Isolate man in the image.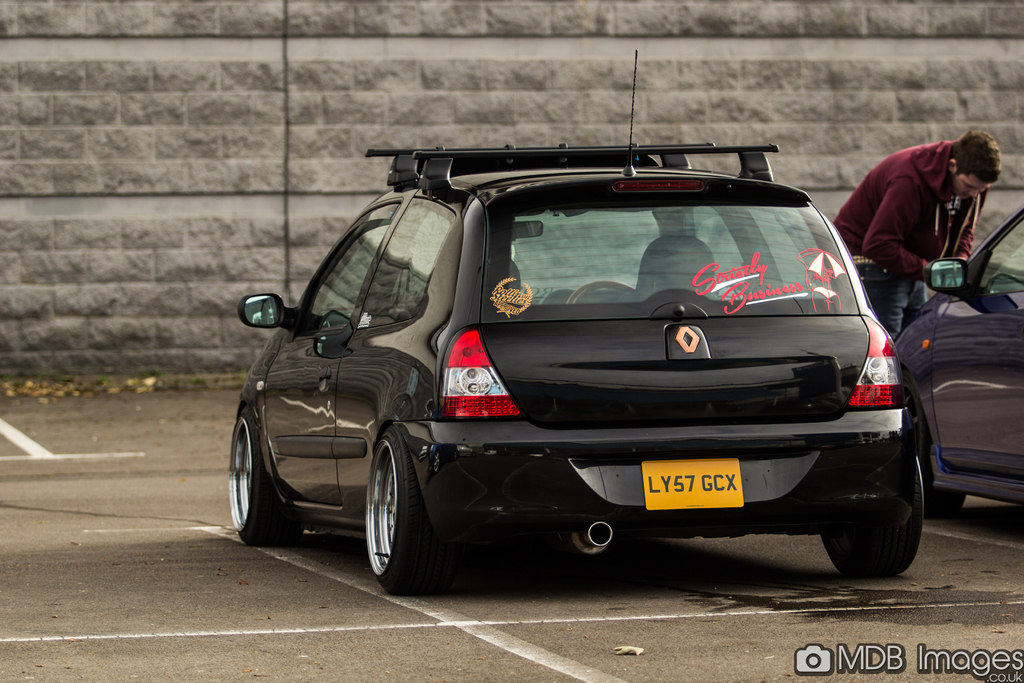
Isolated region: BBox(845, 123, 1007, 314).
